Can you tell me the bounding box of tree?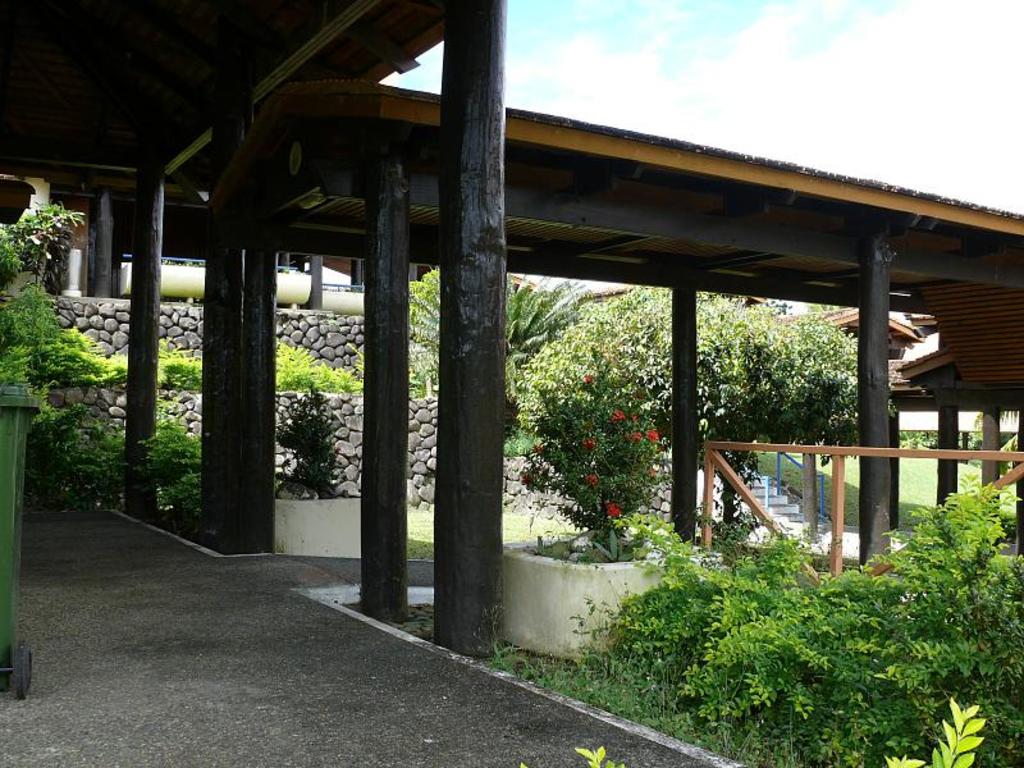
pyautogui.locateOnScreen(497, 499, 1023, 767).
